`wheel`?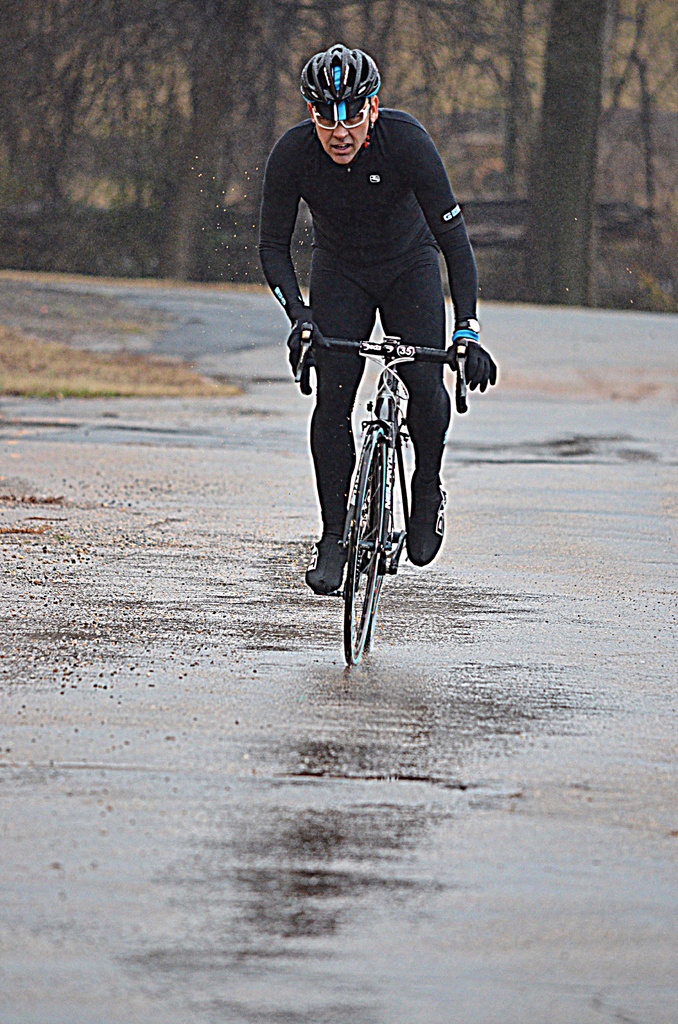
<bbox>350, 428, 382, 664</bbox>
